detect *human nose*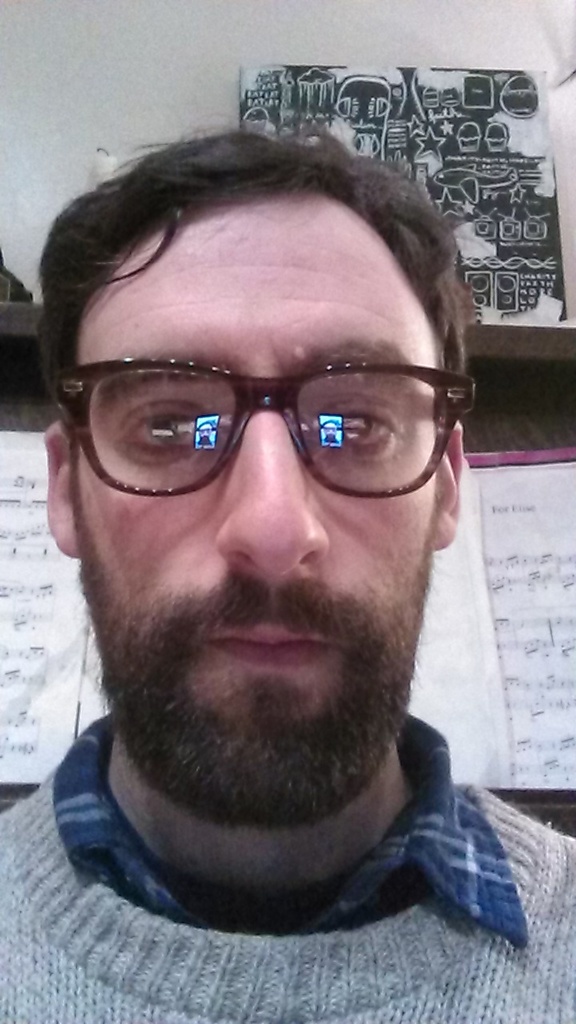
x1=214 y1=383 x2=330 y2=582
